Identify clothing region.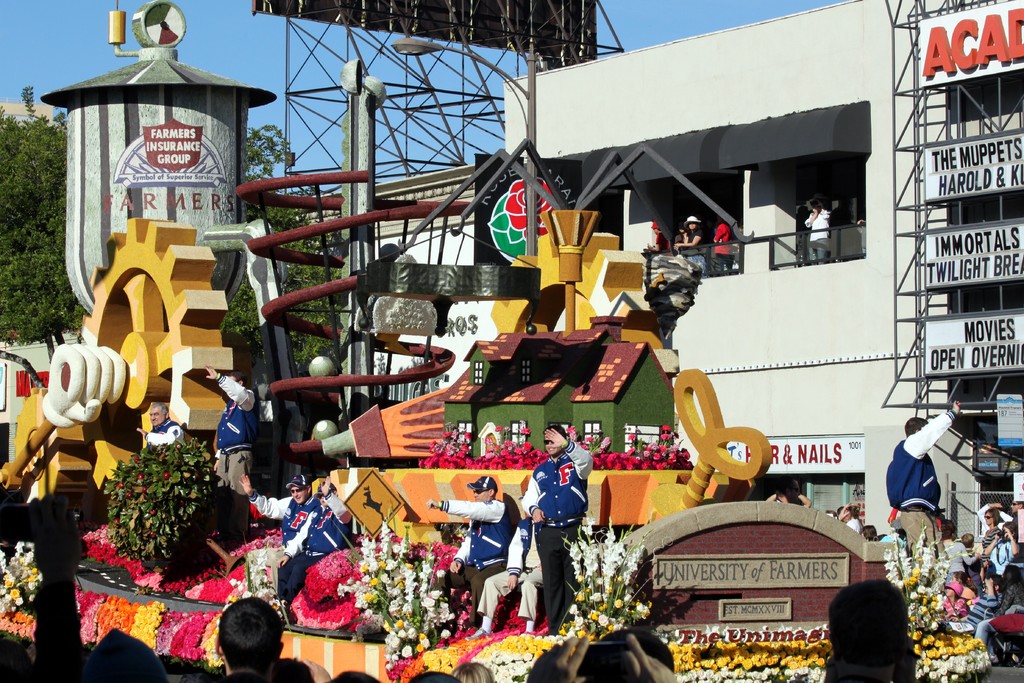
Region: <box>803,204,829,266</box>.
